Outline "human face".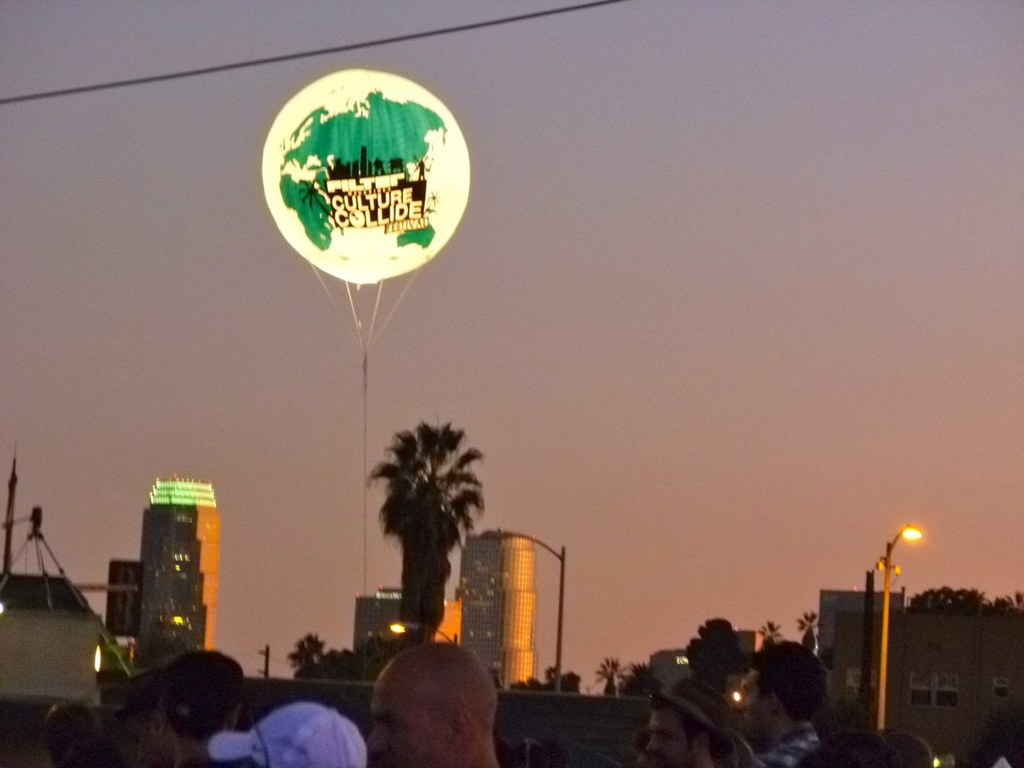
Outline: x1=369, y1=676, x2=446, y2=766.
